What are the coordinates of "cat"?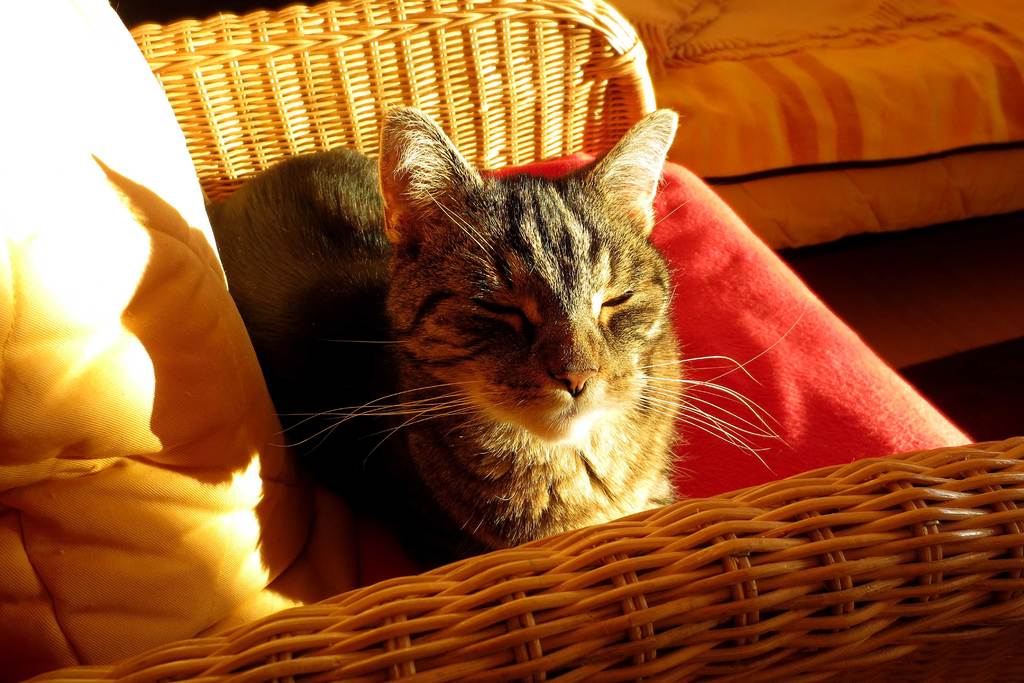
x1=200, y1=103, x2=808, y2=556.
